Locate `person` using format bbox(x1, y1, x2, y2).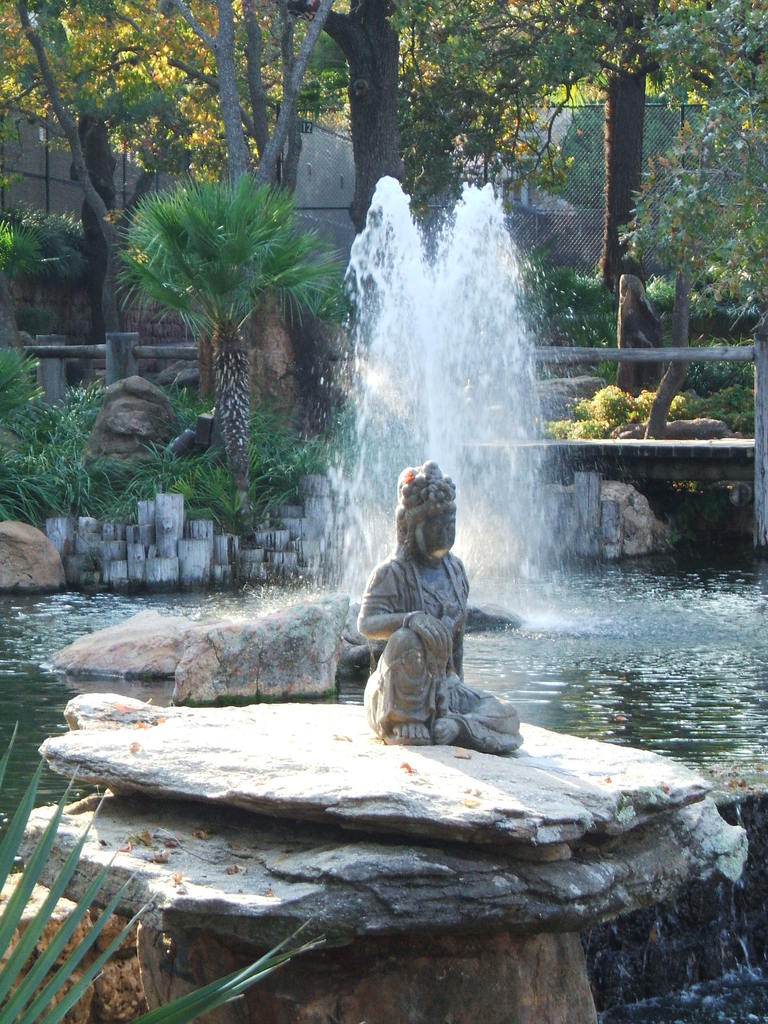
bbox(317, 415, 530, 746).
